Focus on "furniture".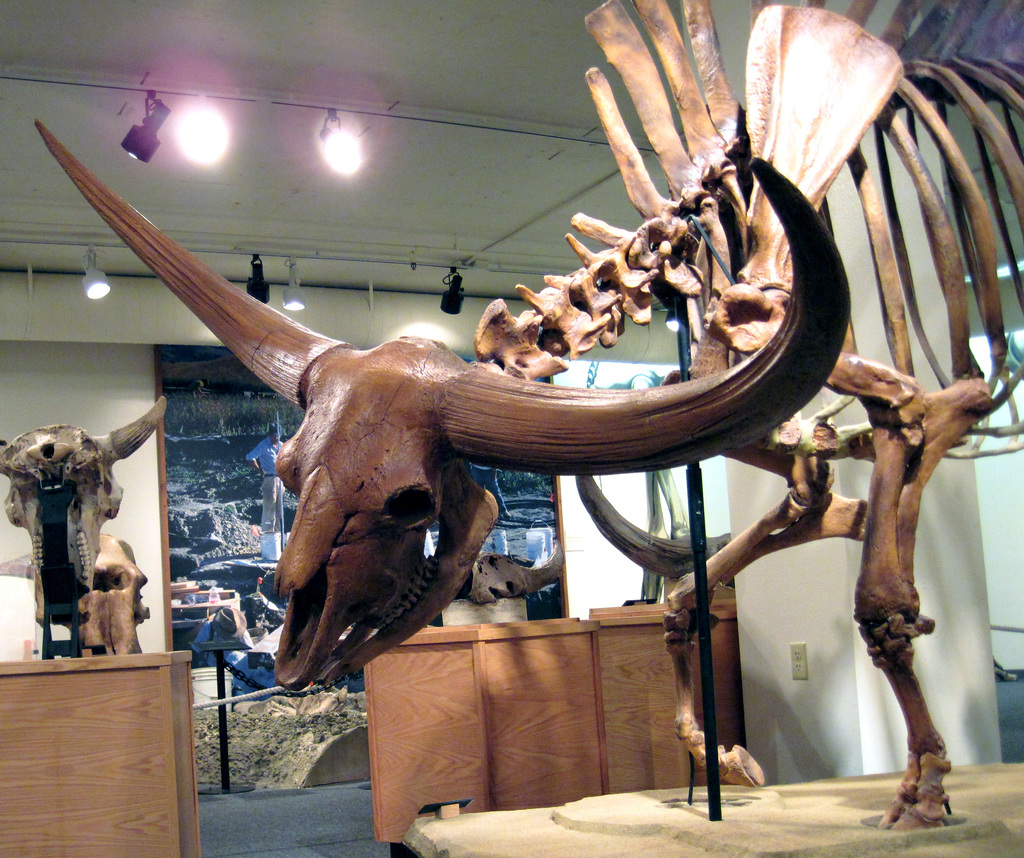
Focused at 0 652 202 855.
